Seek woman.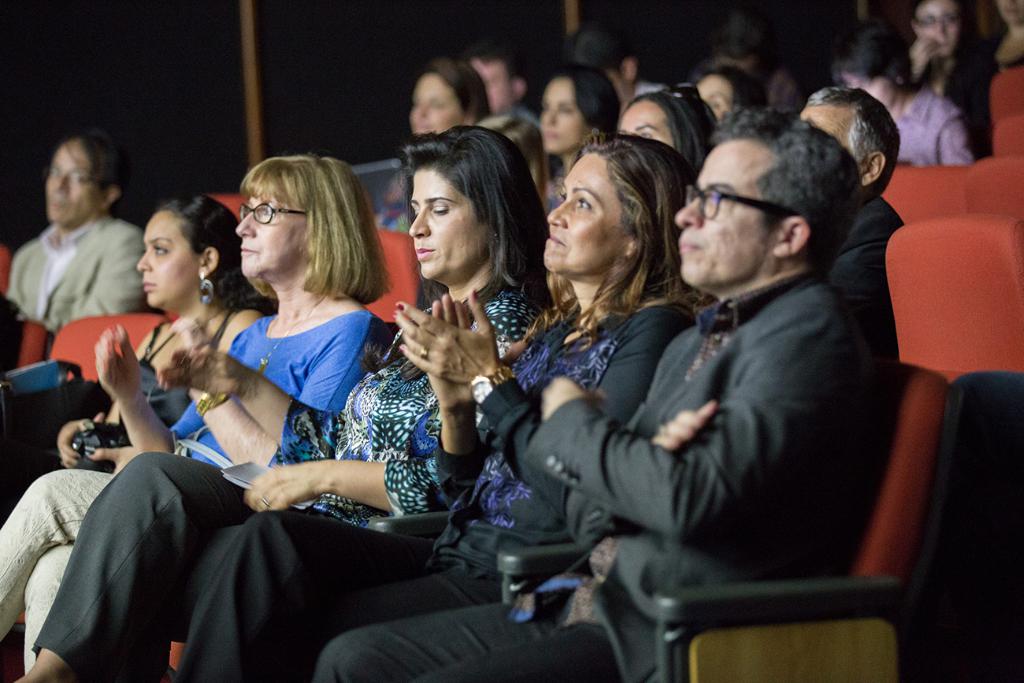
region(540, 59, 624, 212).
